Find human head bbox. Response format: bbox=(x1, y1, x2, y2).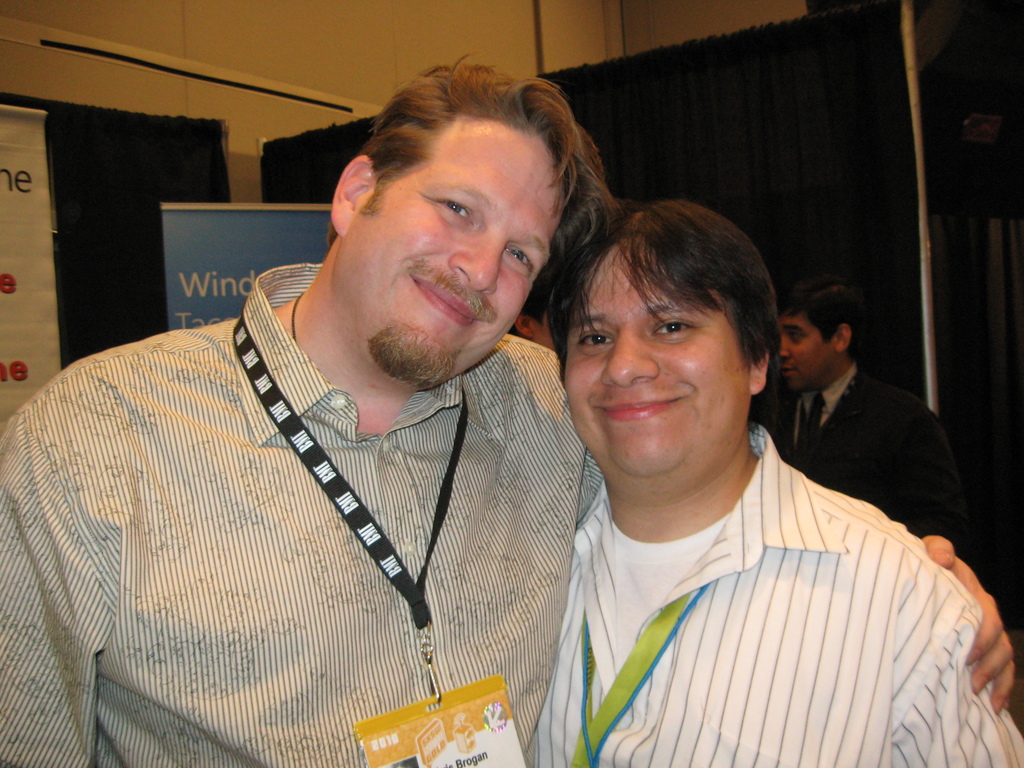
bbox=(328, 61, 603, 390).
